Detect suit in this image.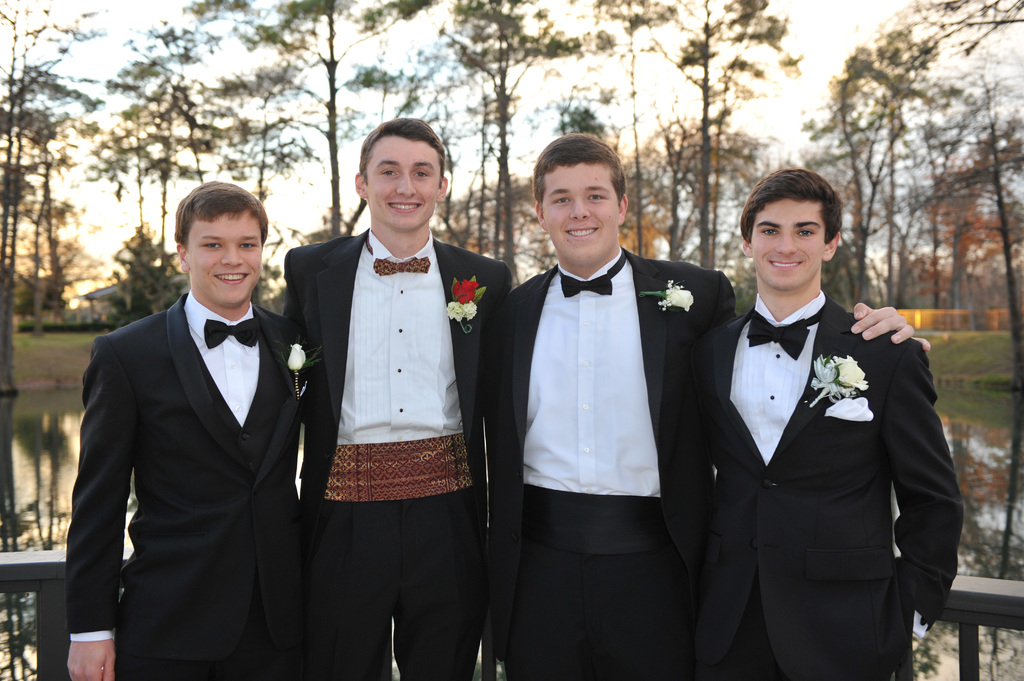
Detection: (left=504, top=246, right=734, bottom=680).
